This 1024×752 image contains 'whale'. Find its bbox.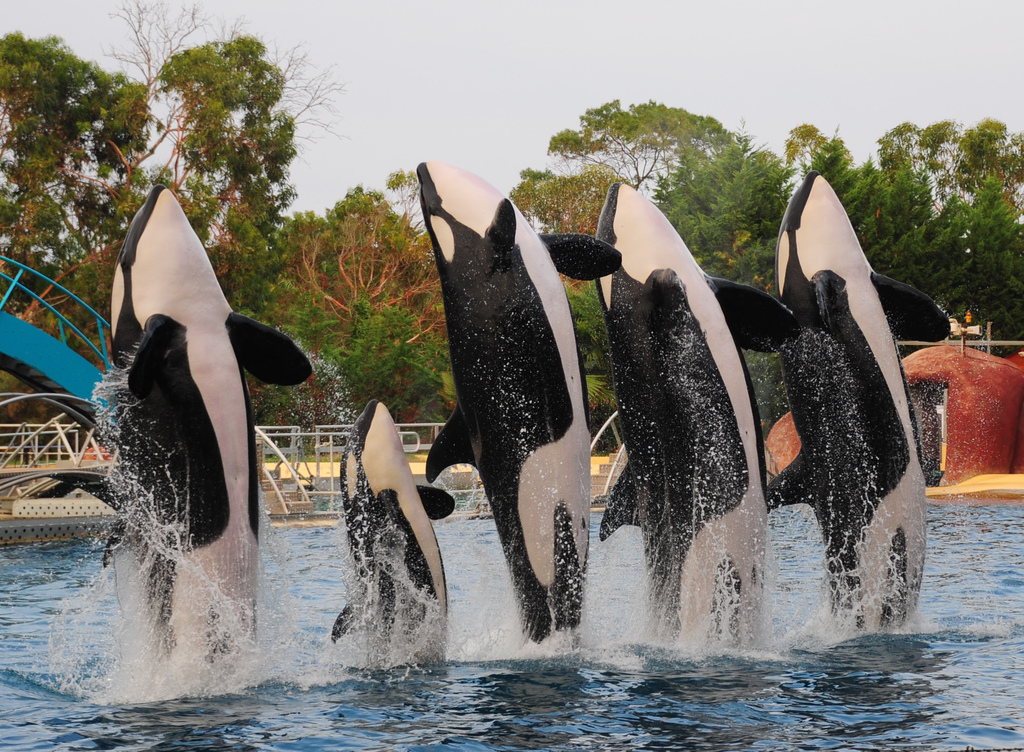
(416,156,621,655).
